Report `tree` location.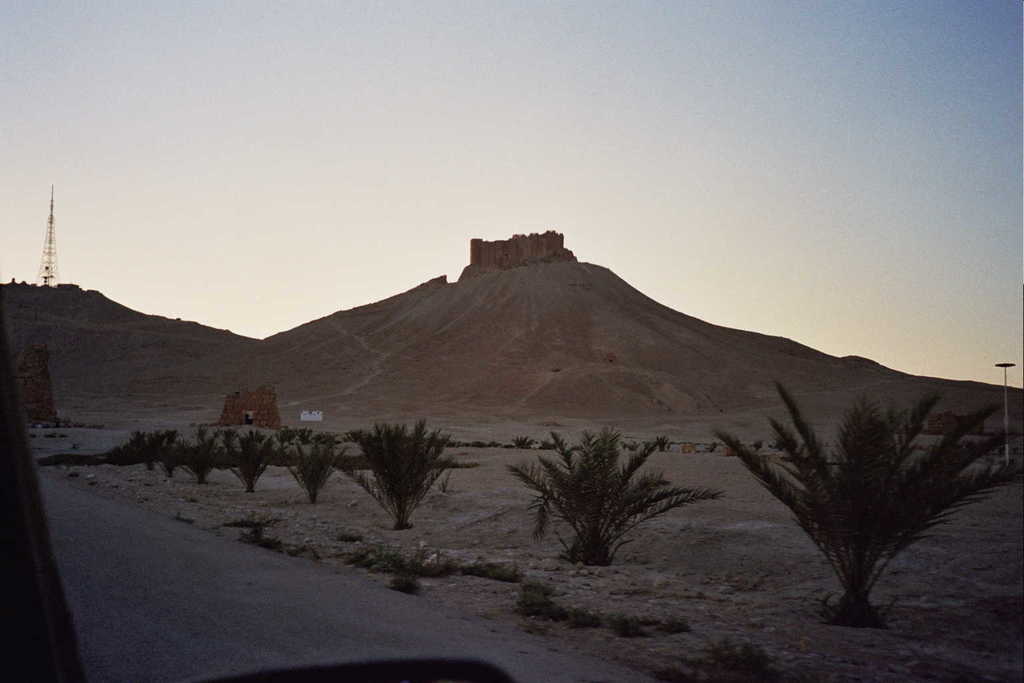
Report: Rect(215, 424, 288, 488).
